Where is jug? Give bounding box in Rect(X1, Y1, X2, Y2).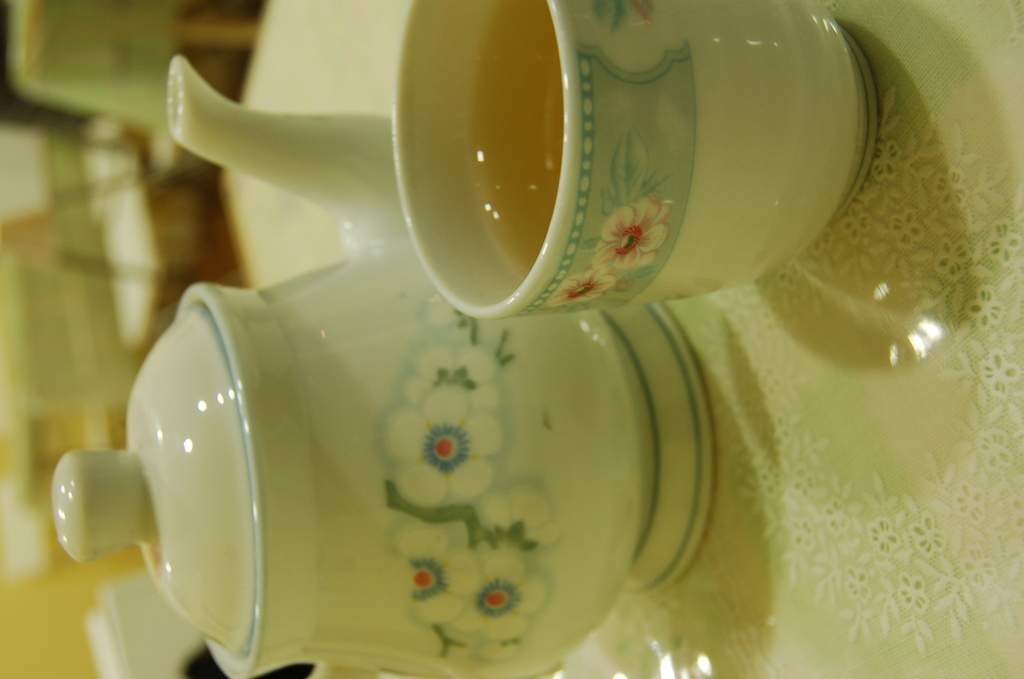
Rect(49, 51, 707, 678).
